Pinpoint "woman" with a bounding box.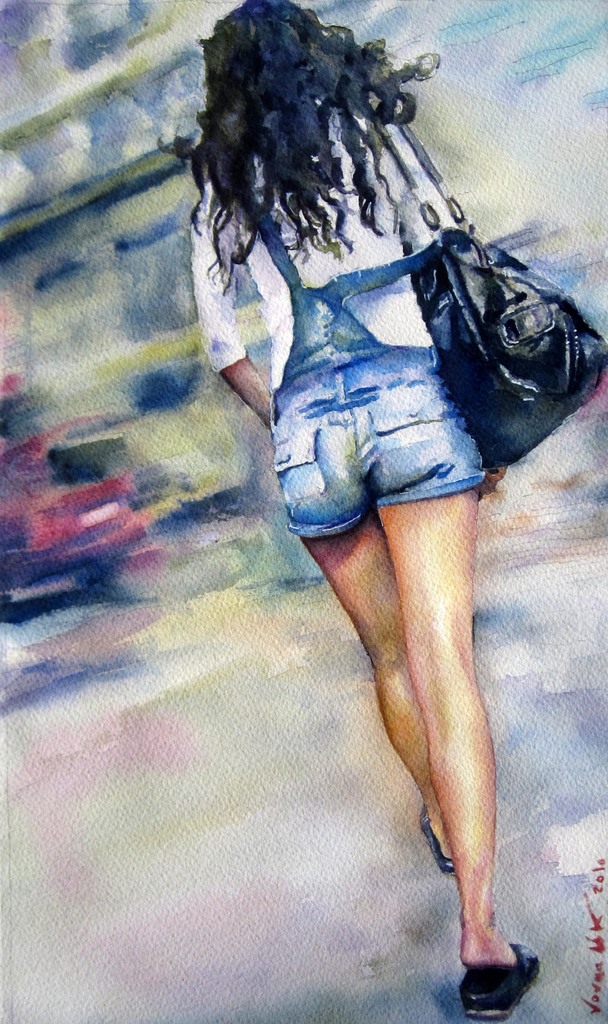
locate(142, 0, 555, 1011).
